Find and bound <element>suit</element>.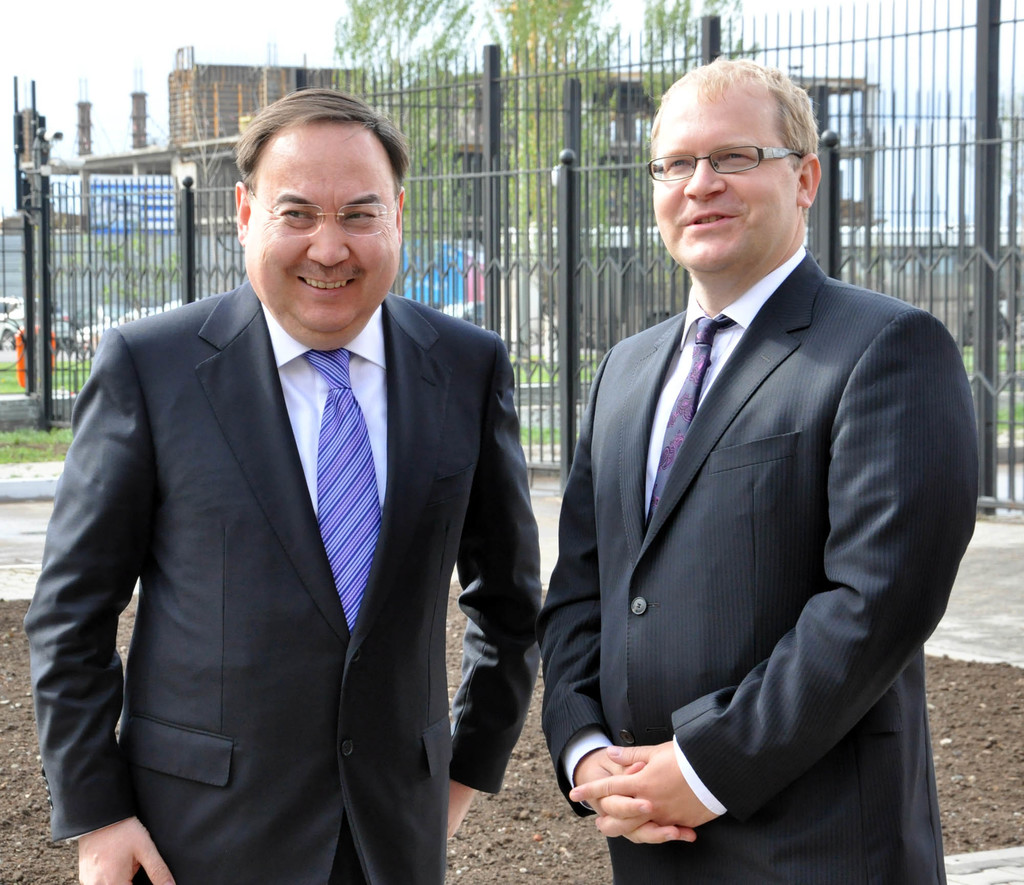
Bound: bbox(17, 318, 559, 863).
